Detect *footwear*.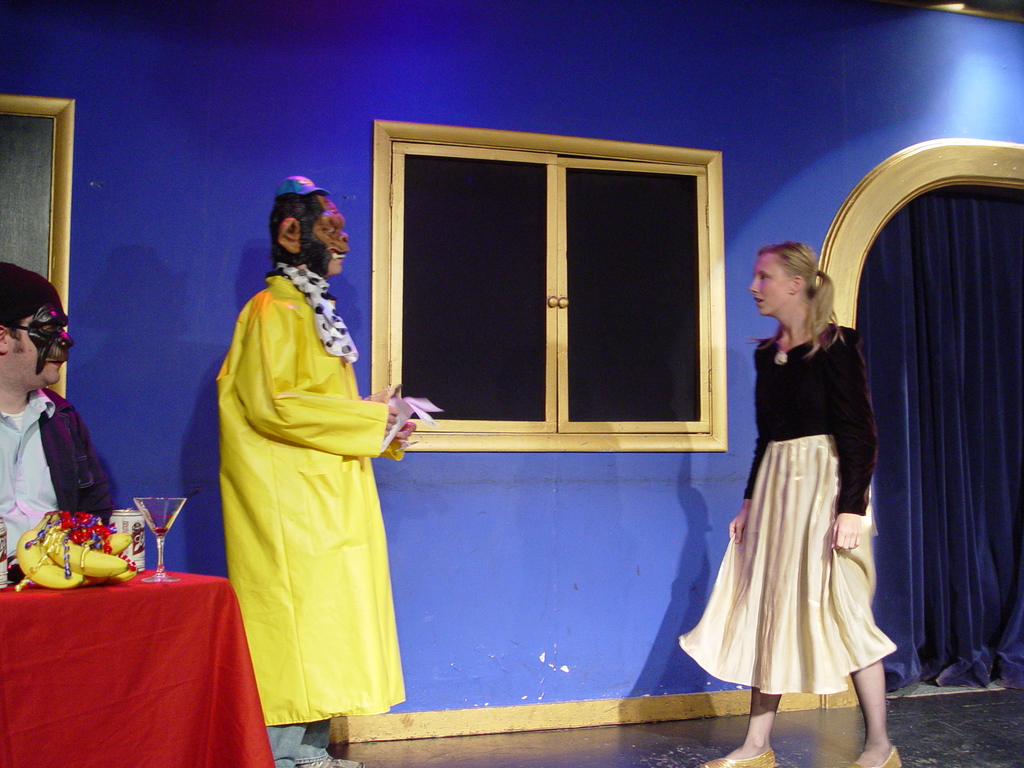
Detected at 295:749:365:767.
